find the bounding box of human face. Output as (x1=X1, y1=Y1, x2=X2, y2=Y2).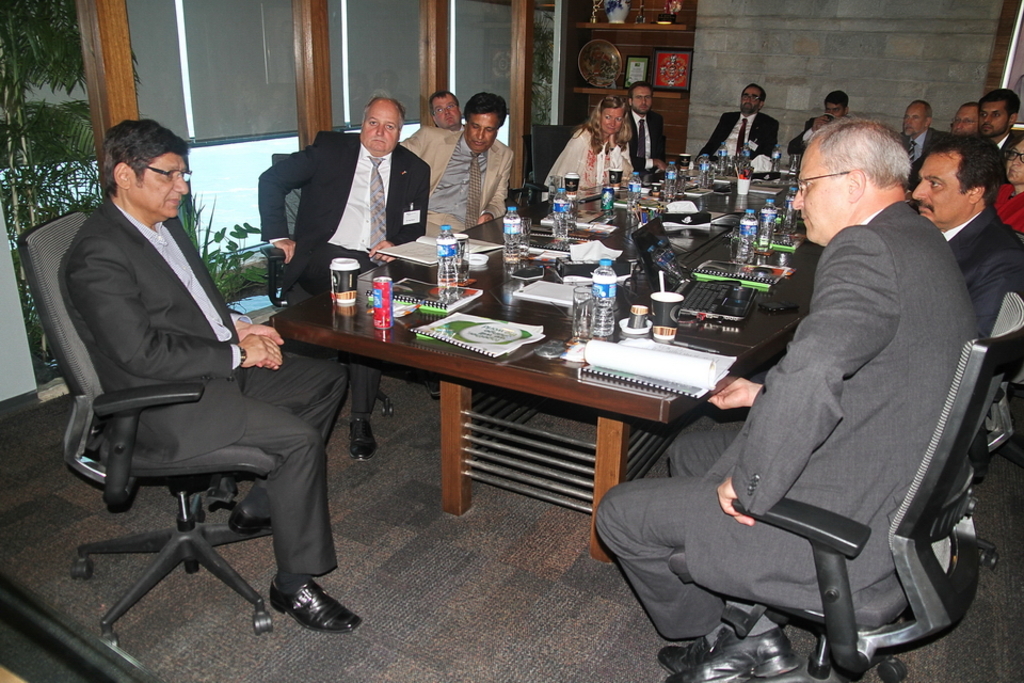
(x1=901, y1=106, x2=928, y2=132).
